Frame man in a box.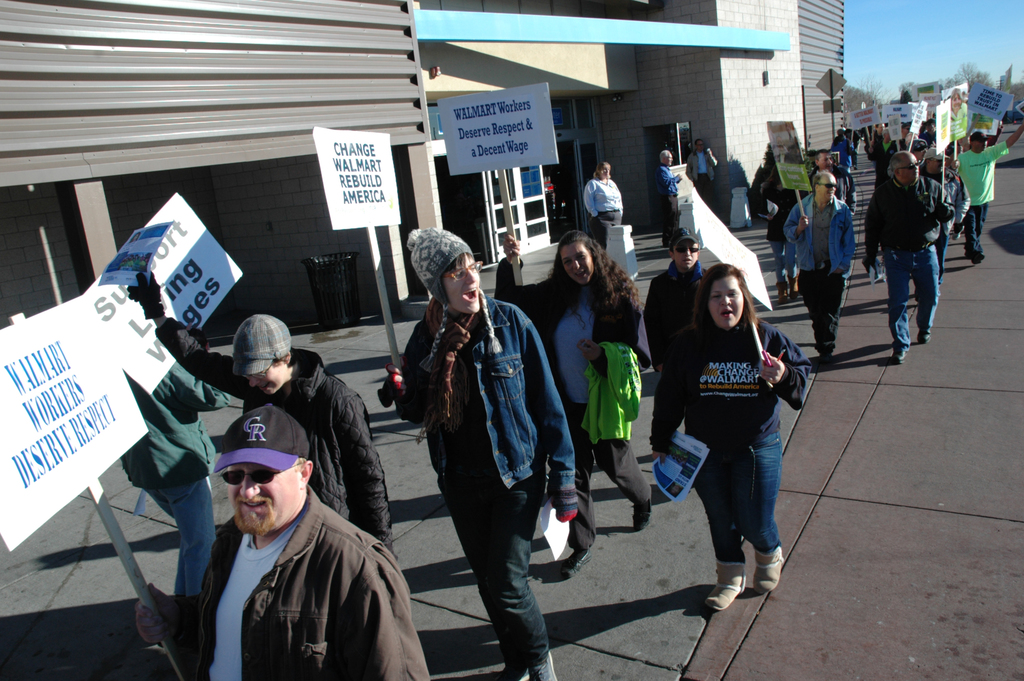
(868,127,905,176).
